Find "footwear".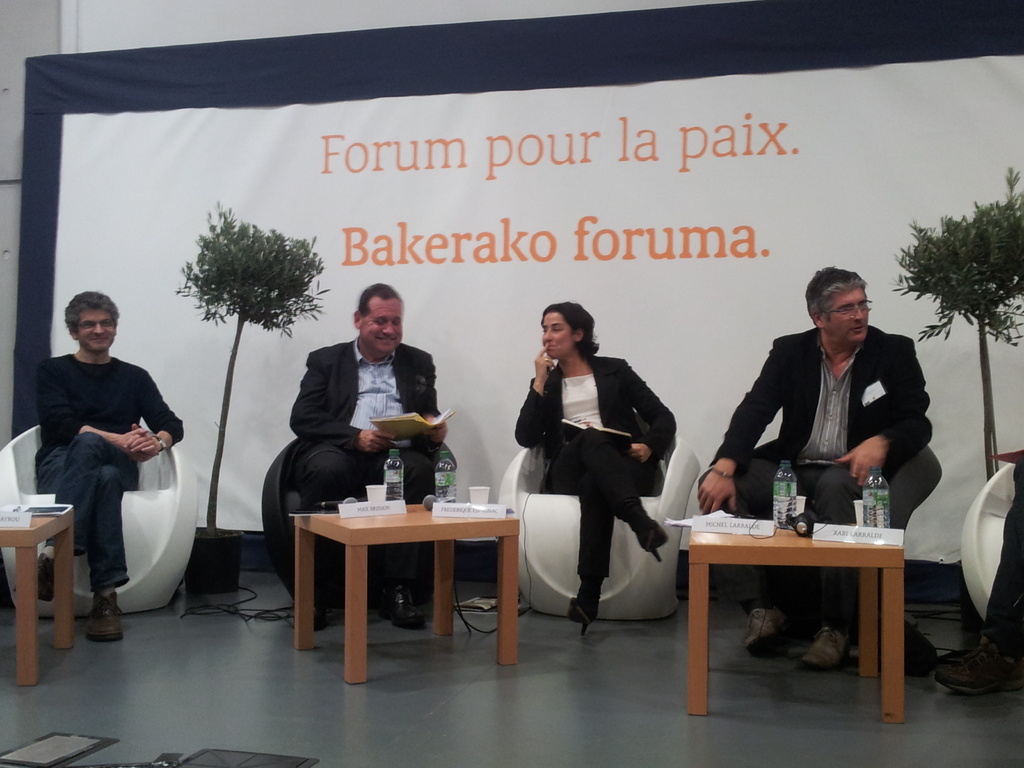
20 554 58 606.
